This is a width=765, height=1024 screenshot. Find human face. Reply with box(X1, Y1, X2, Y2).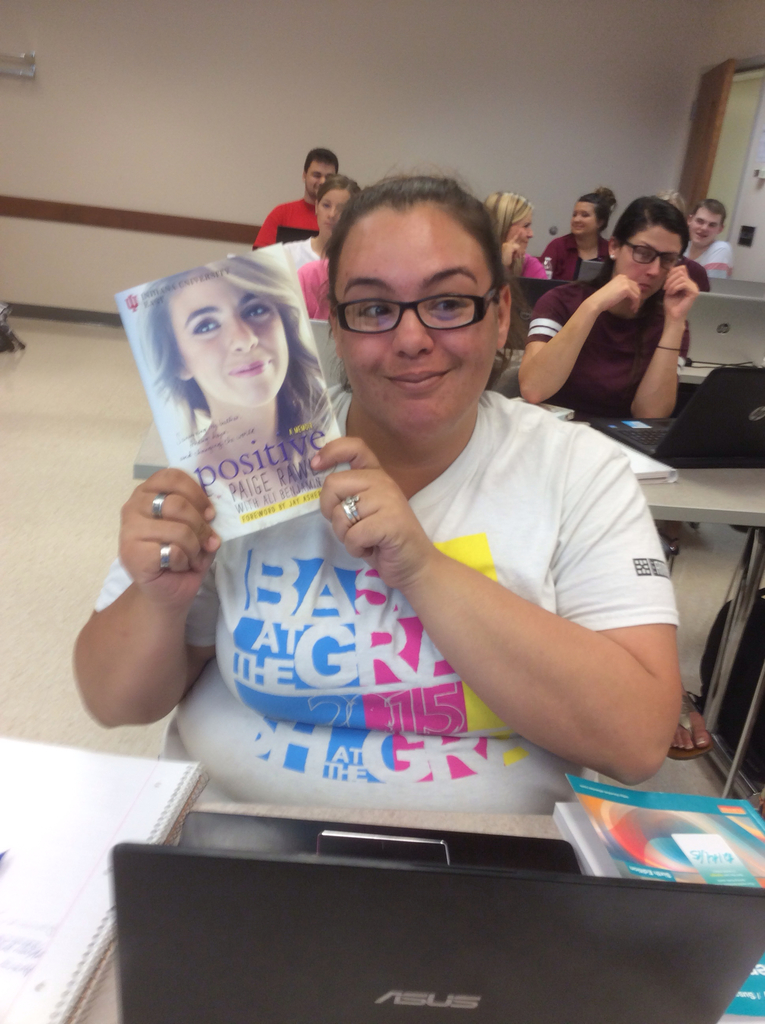
box(317, 181, 357, 241).
